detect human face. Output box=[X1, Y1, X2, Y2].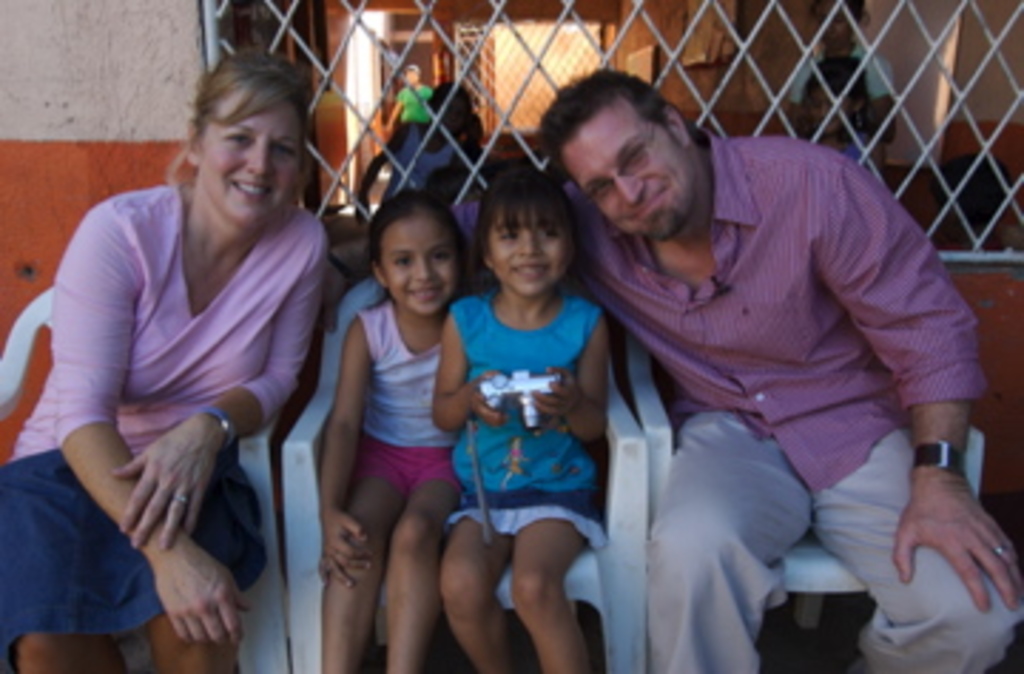
box=[387, 222, 458, 313].
